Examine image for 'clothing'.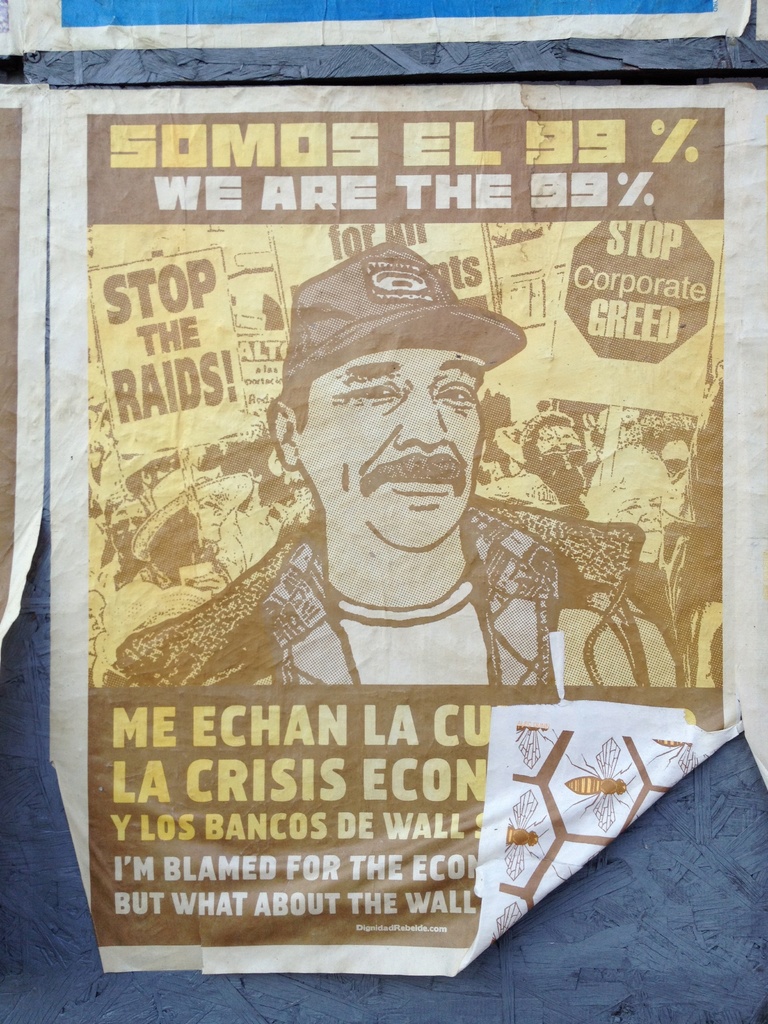
Examination result: rect(97, 502, 671, 694).
